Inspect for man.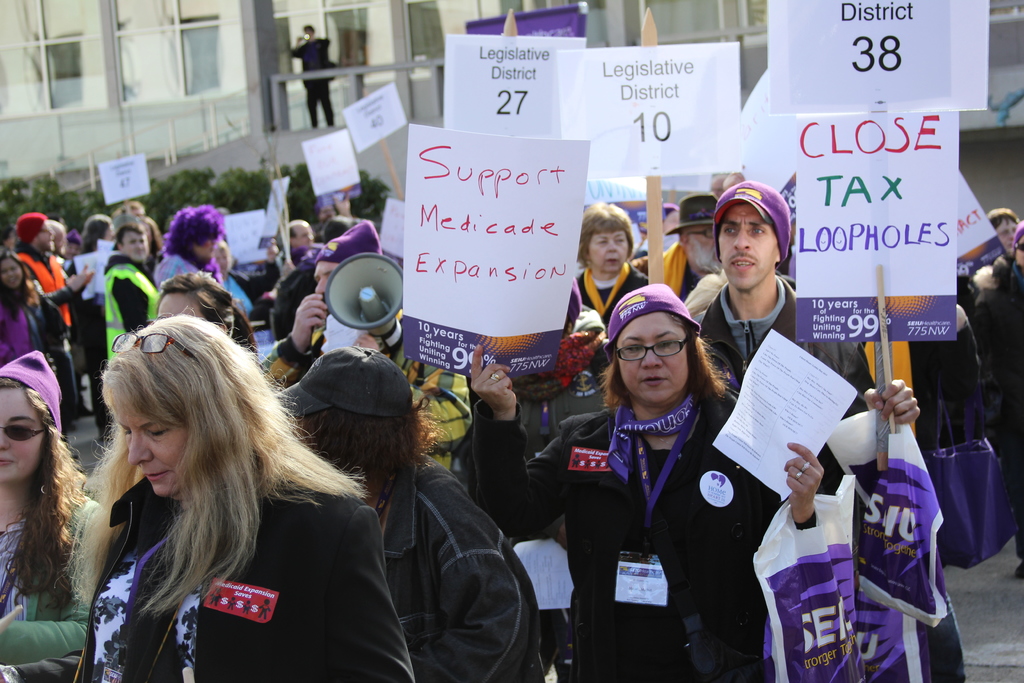
Inspection: rect(694, 179, 918, 419).
